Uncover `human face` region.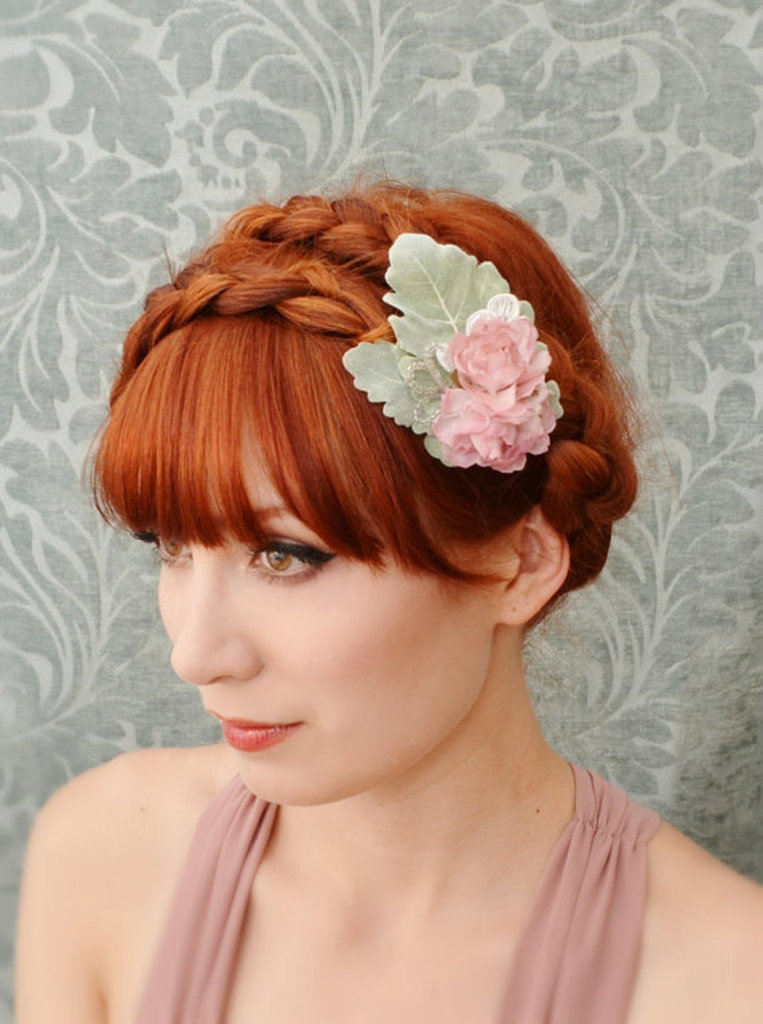
Uncovered: x1=135, y1=418, x2=490, y2=796.
